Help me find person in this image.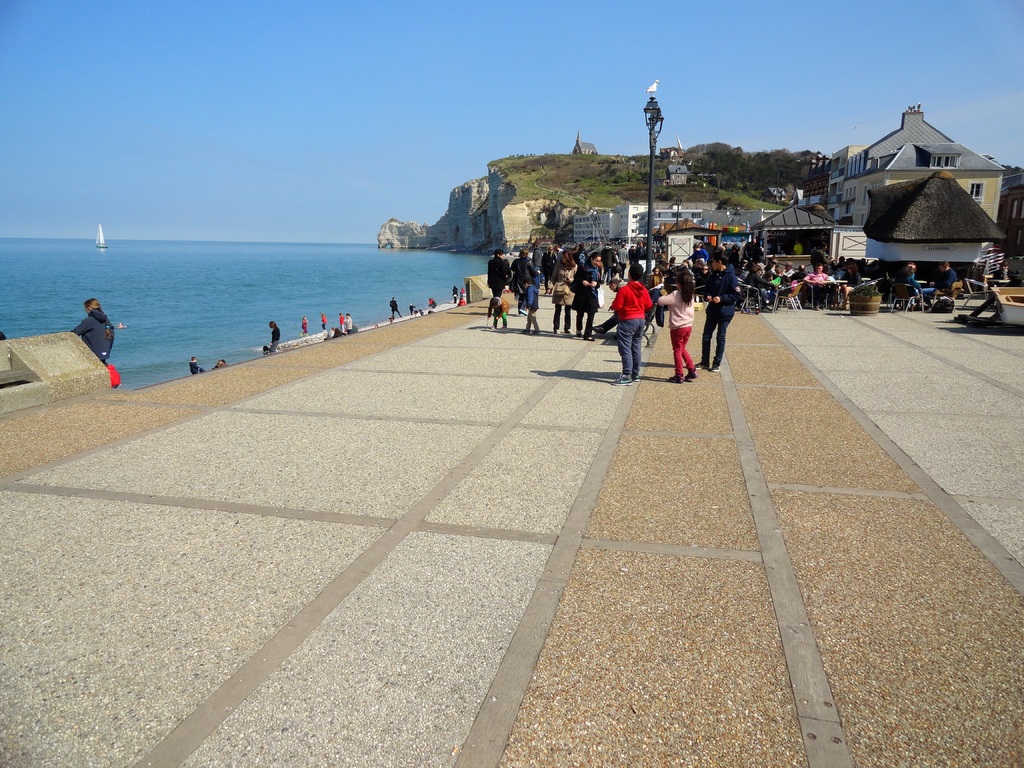
Found it: Rect(321, 312, 330, 326).
